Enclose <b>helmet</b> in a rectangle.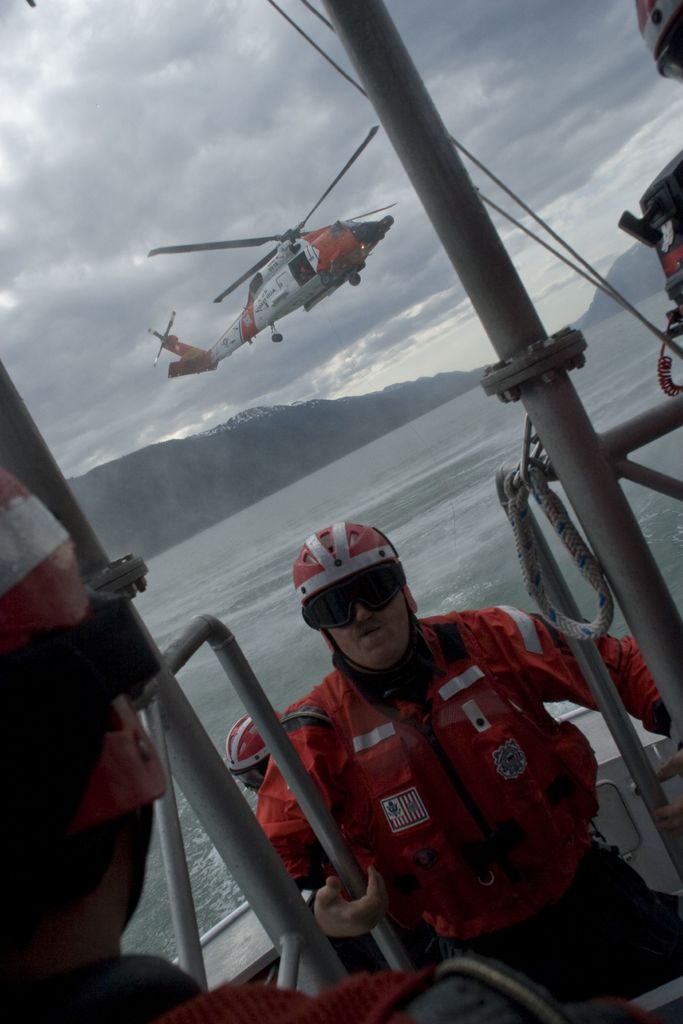
0, 470, 163, 886.
